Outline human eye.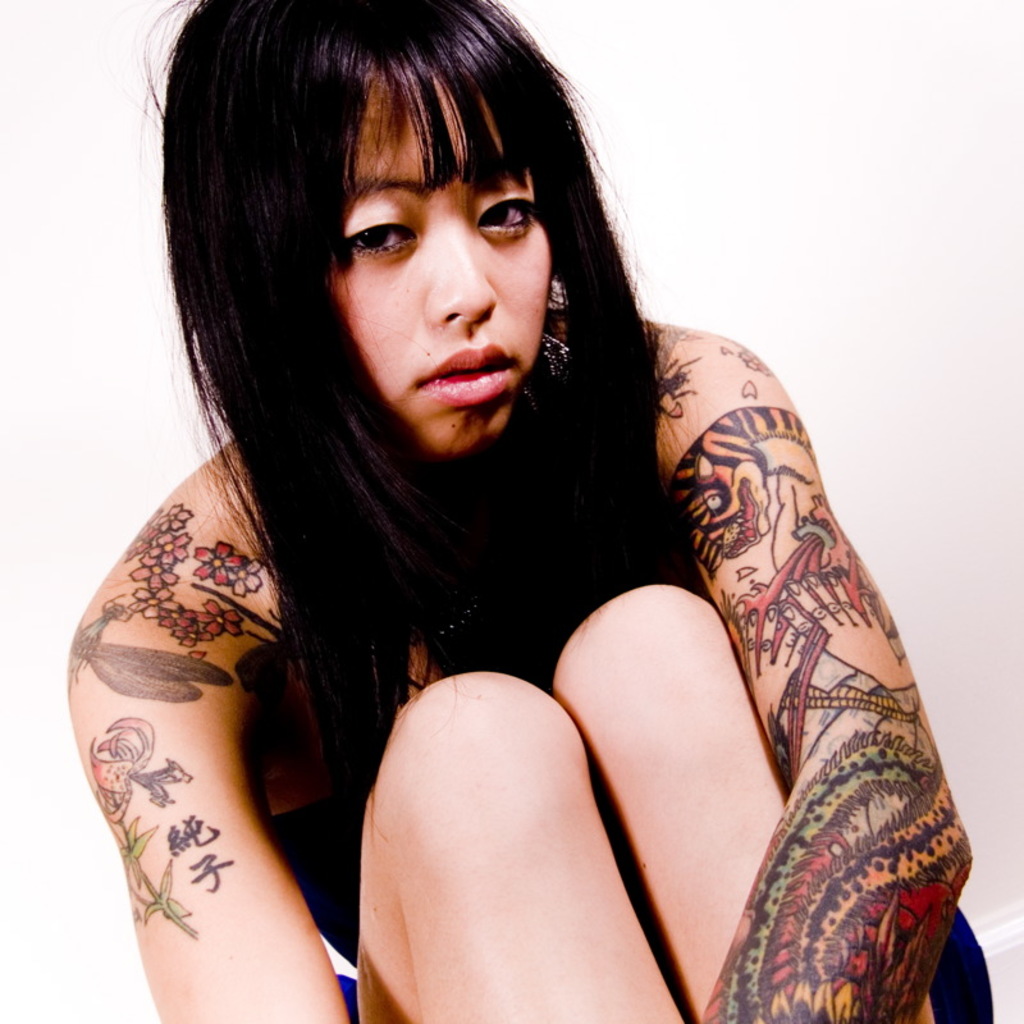
Outline: box=[316, 197, 428, 275].
